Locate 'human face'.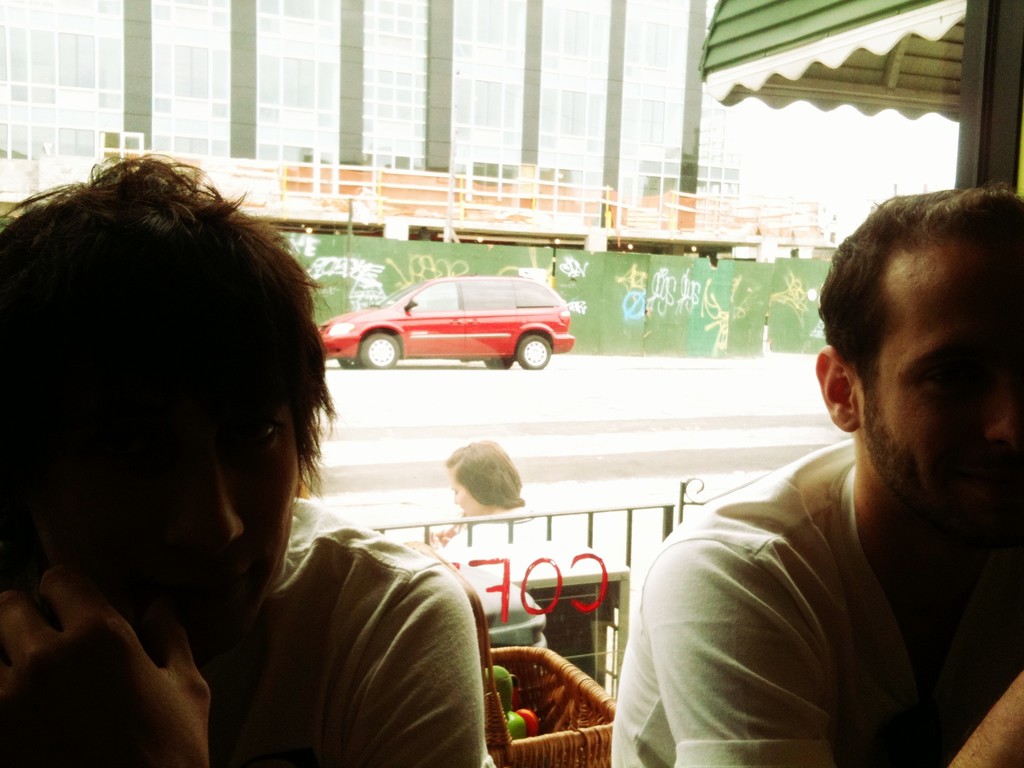
Bounding box: rect(447, 470, 489, 516).
